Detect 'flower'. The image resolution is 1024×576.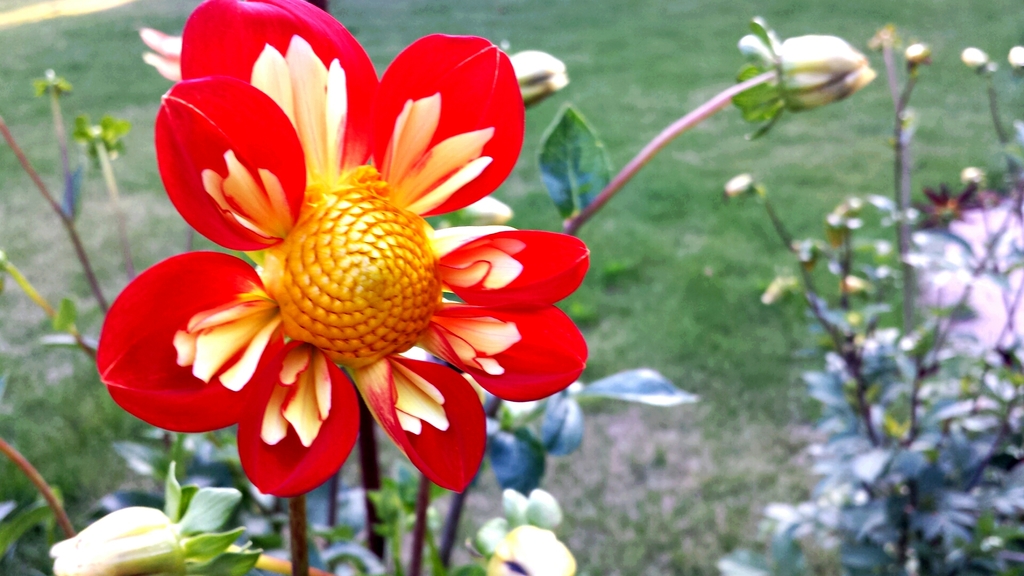
BBox(163, 0, 687, 513).
